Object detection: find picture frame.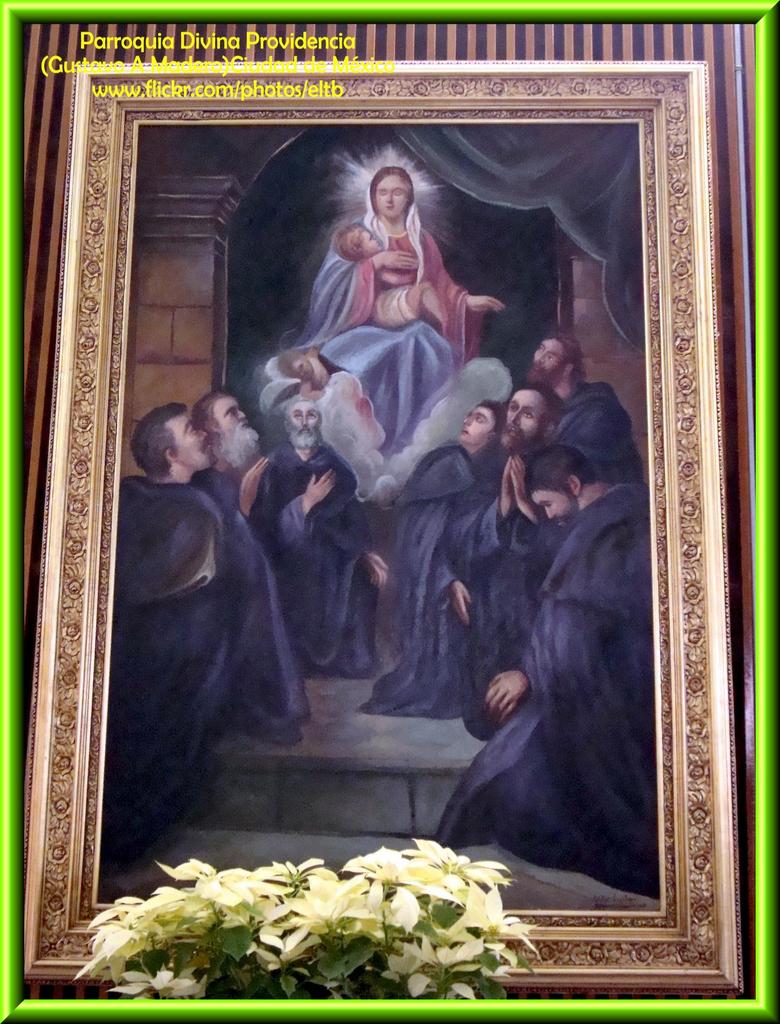
rect(10, 0, 765, 1023).
